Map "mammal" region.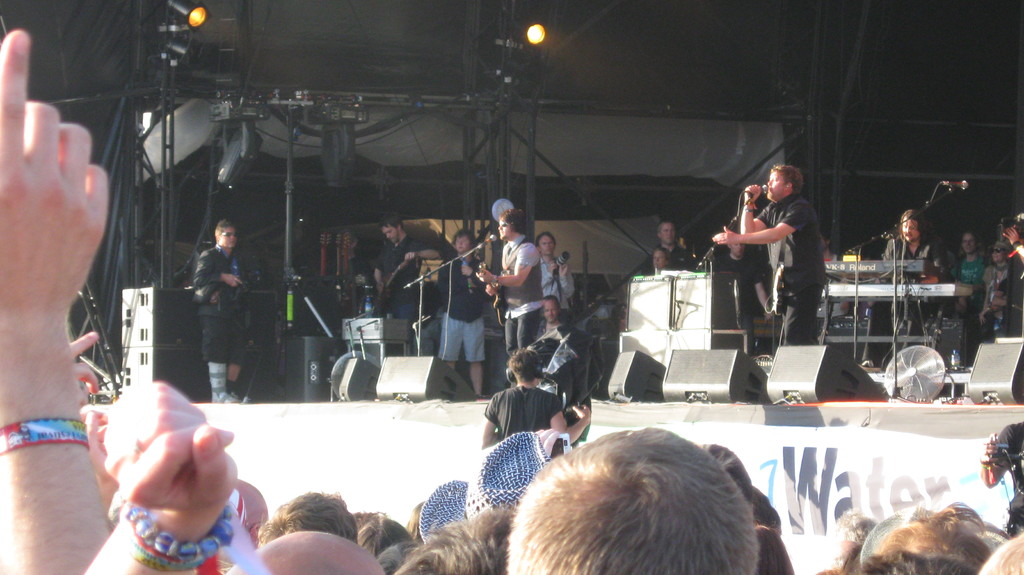
Mapped to [649, 245, 665, 275].
